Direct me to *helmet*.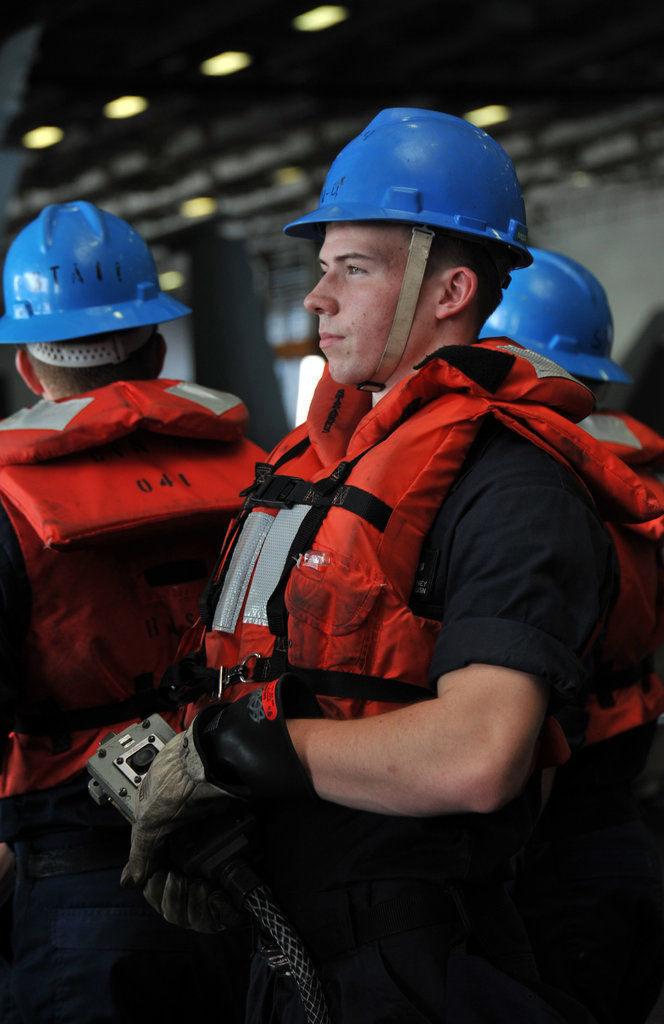
Direction: <bbox>285, 109, 530, 364</bbox>.
